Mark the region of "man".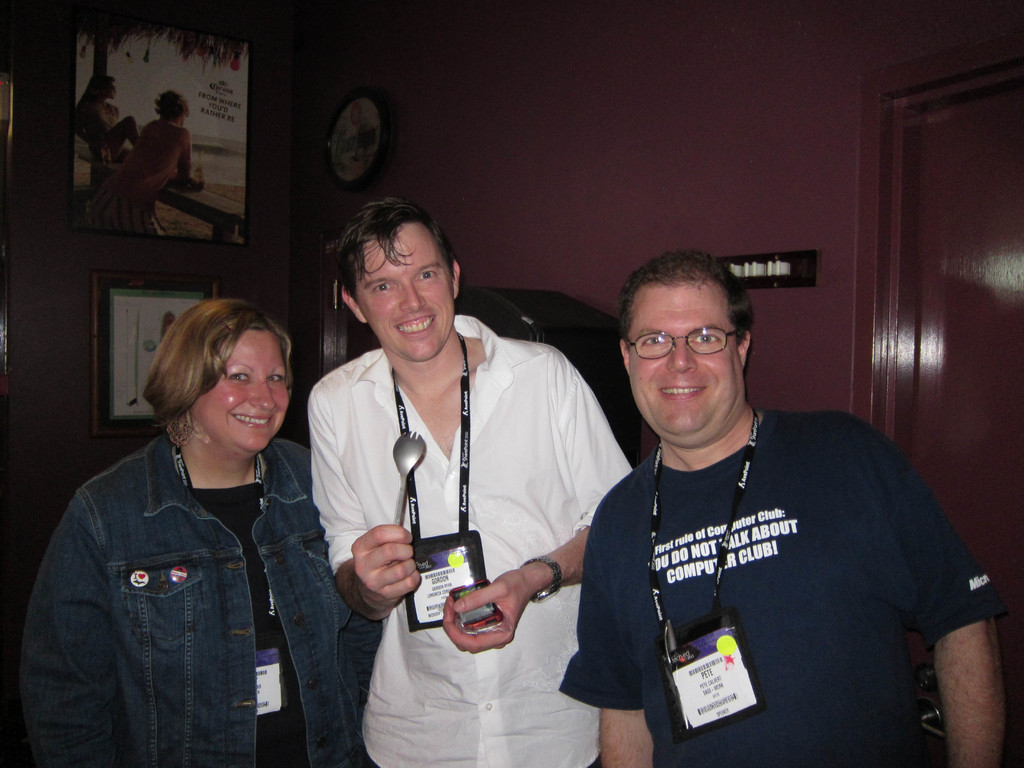
Region: pyautogui.locateOnScreen(545, 249, 995, 752).
